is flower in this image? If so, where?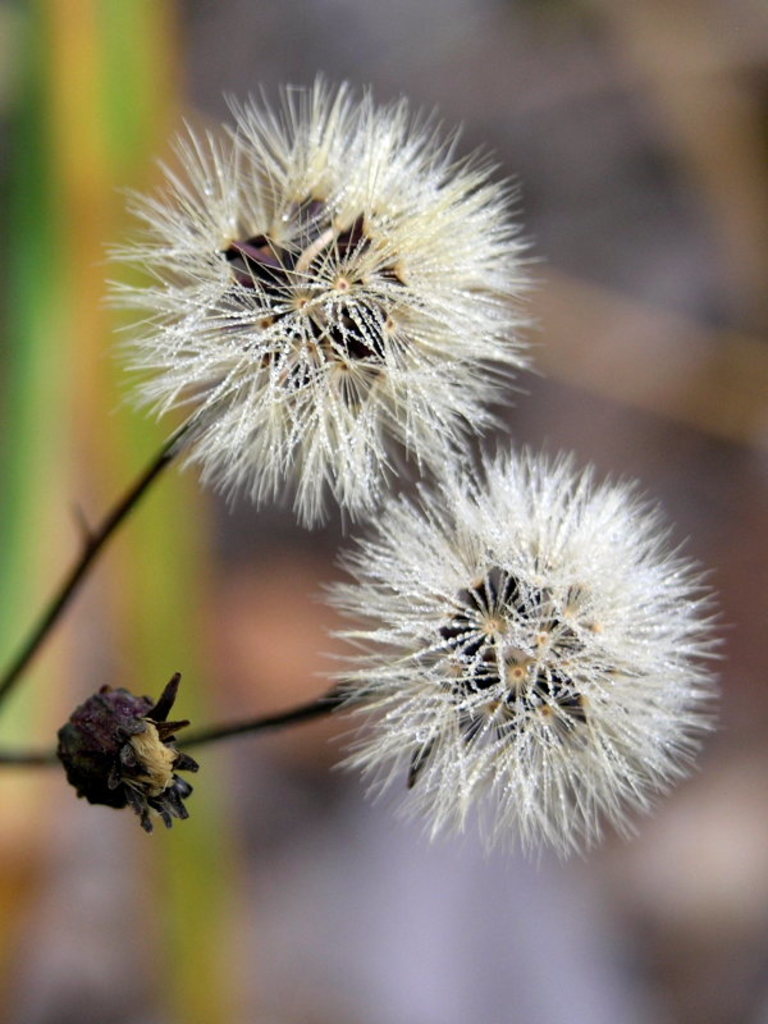
Yes, at 301,431,707,854.
